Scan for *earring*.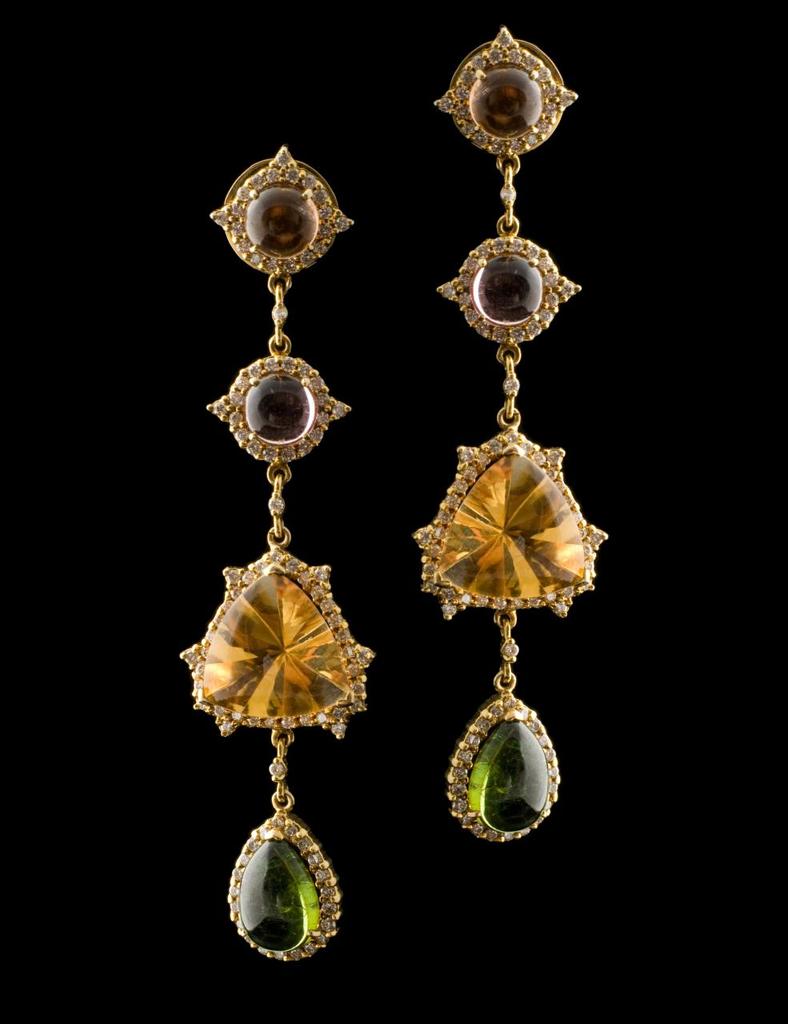
Scan result: region(166, 131, 390, 967).
